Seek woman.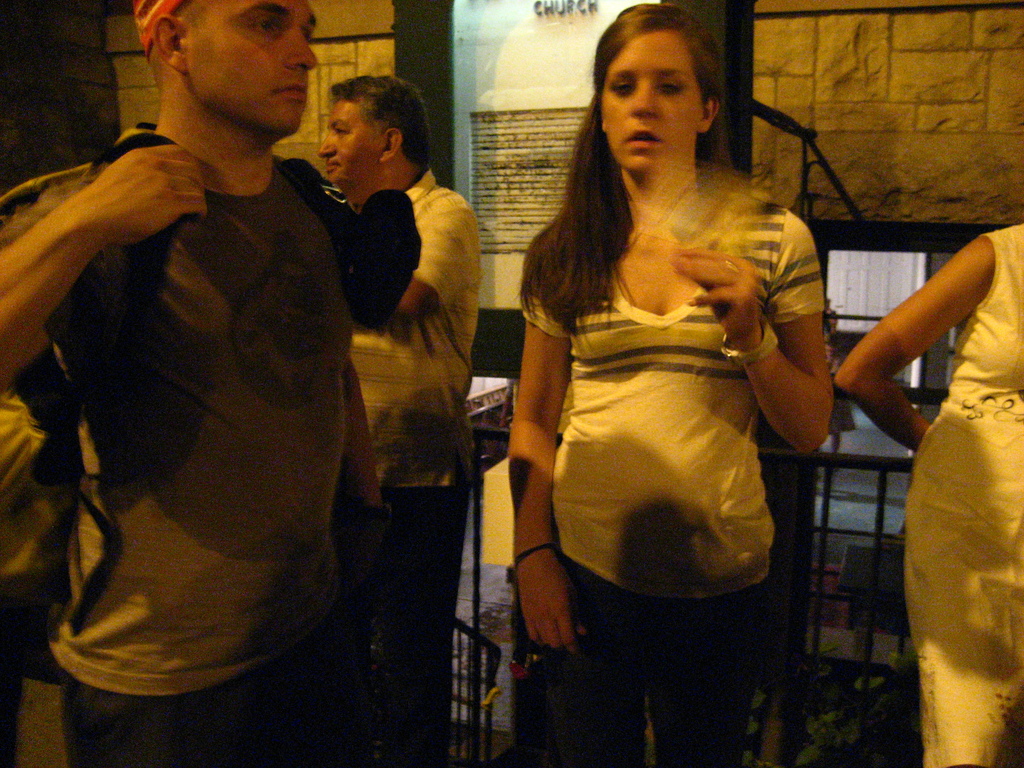
region(517, 0, 831, 767).
